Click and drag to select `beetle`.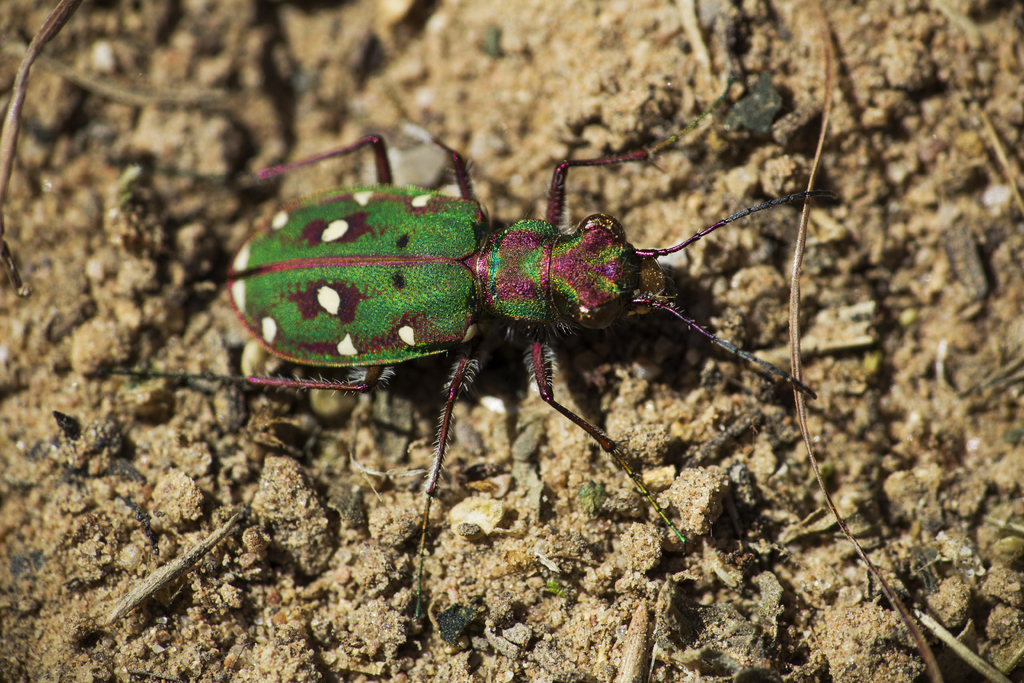
Selection: left=93, top=66, right=809, bottom=634.
